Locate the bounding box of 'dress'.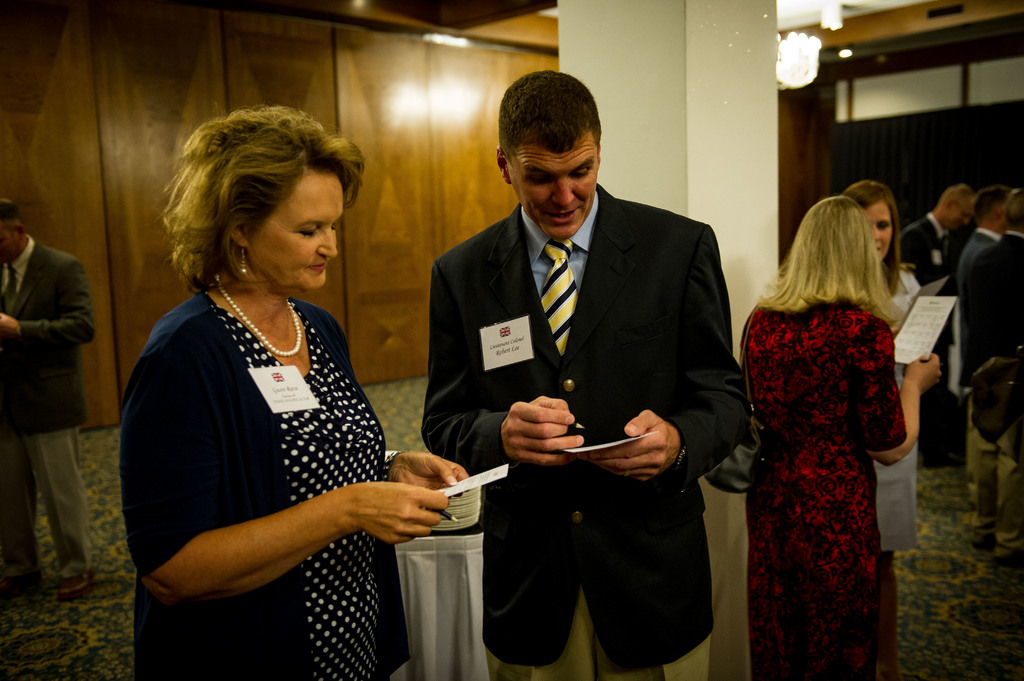
Bounding box: bbox=[739, 301, 908, 680].
